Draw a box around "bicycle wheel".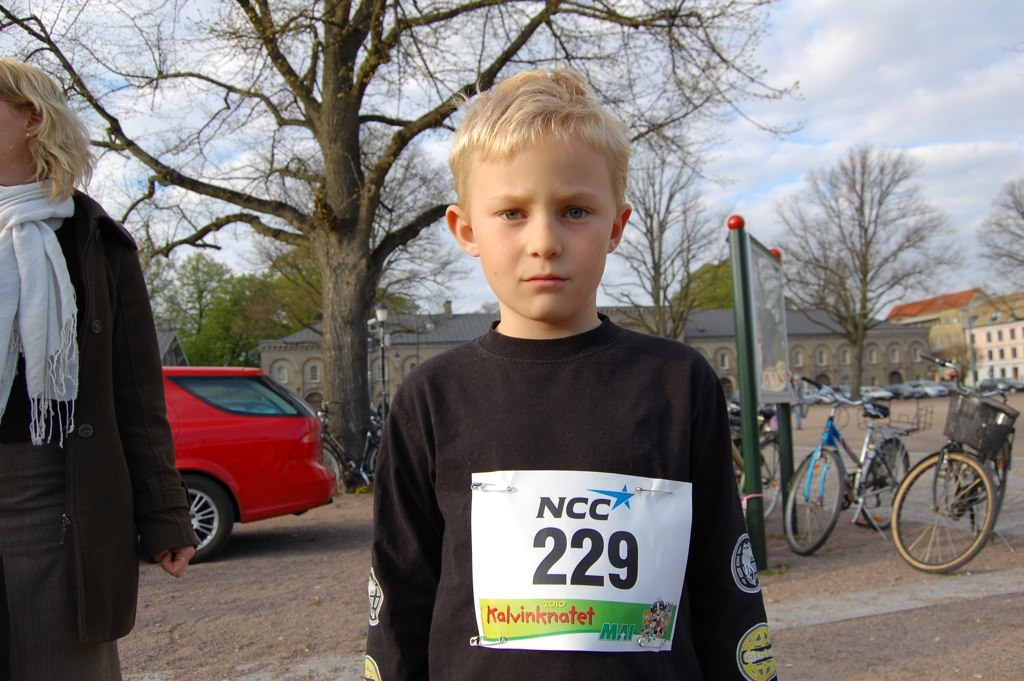
[756, 440, 785, 518].
